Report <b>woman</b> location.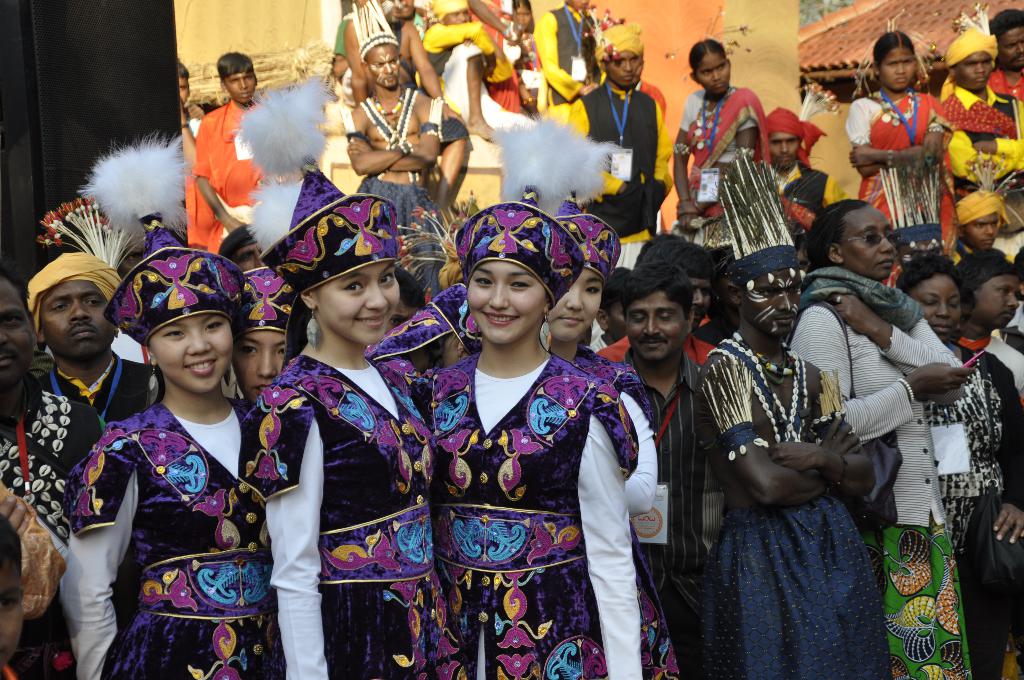
Report: region(229, 265, 302, 407).
